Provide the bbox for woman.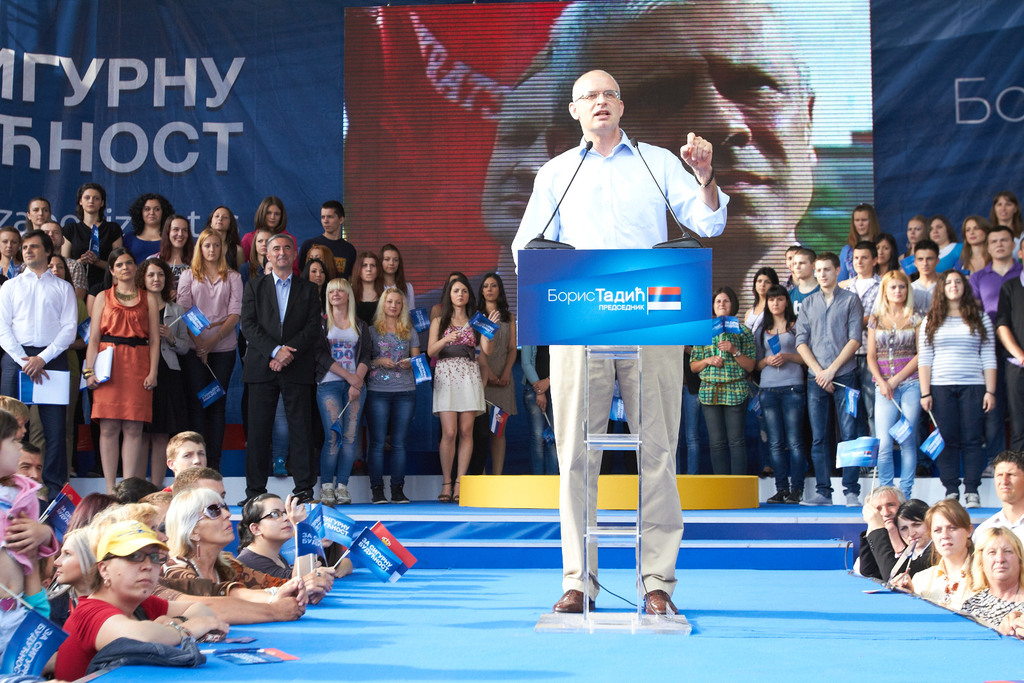
(x1=895, y1=213, x2=930, y2=278).
